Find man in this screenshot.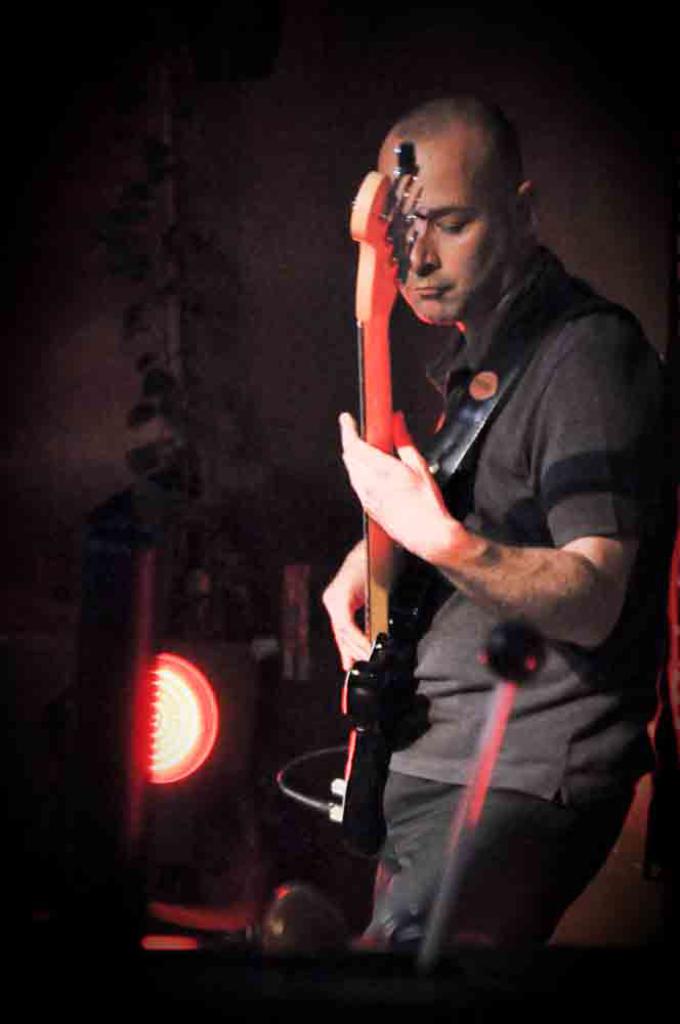
The bounding box for man is x1=288 y1=86 x2=658 y2=977.
